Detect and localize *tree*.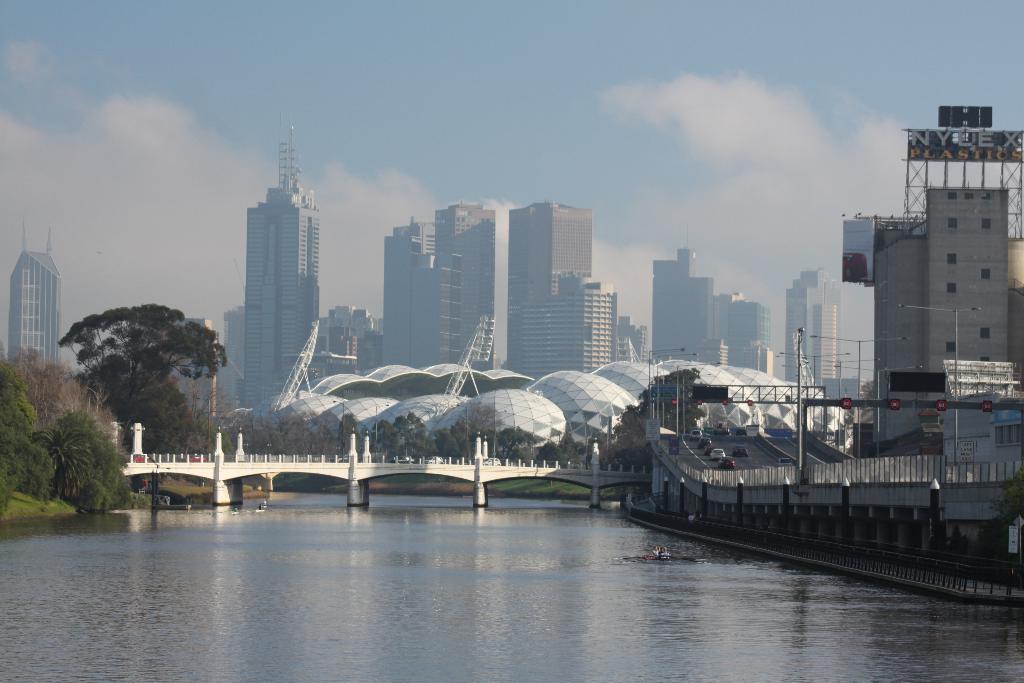
Localized at detection(63, 419, 130, 503).
